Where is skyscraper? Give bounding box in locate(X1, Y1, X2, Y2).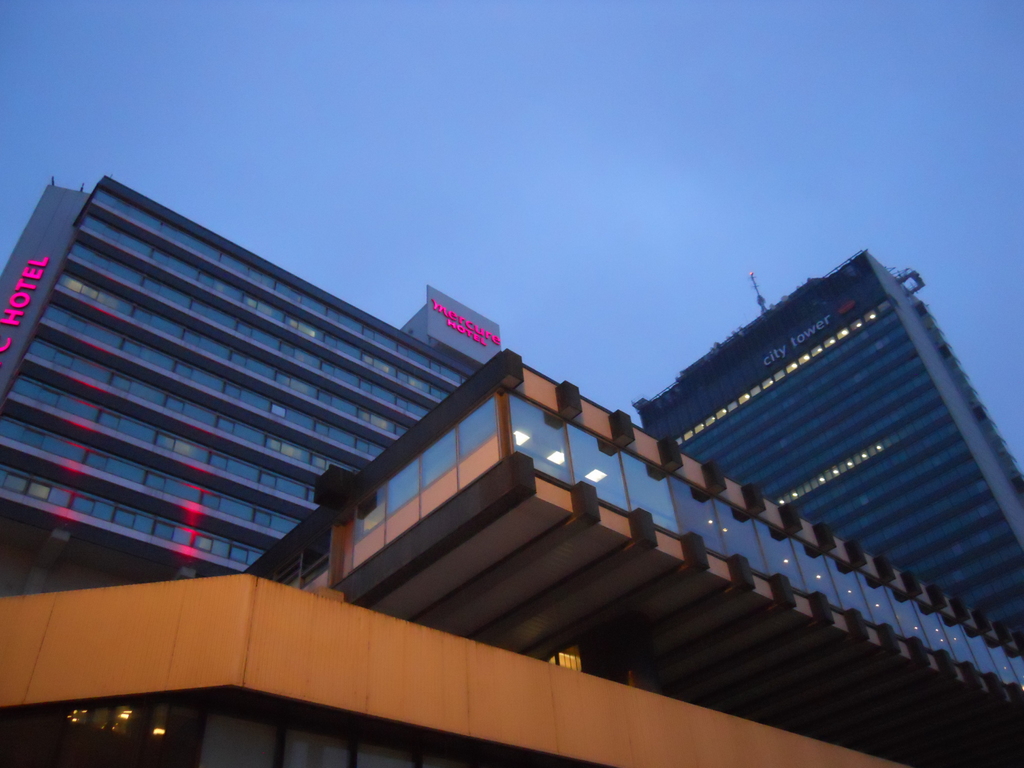
locate(0, 171, 1023, 767).
